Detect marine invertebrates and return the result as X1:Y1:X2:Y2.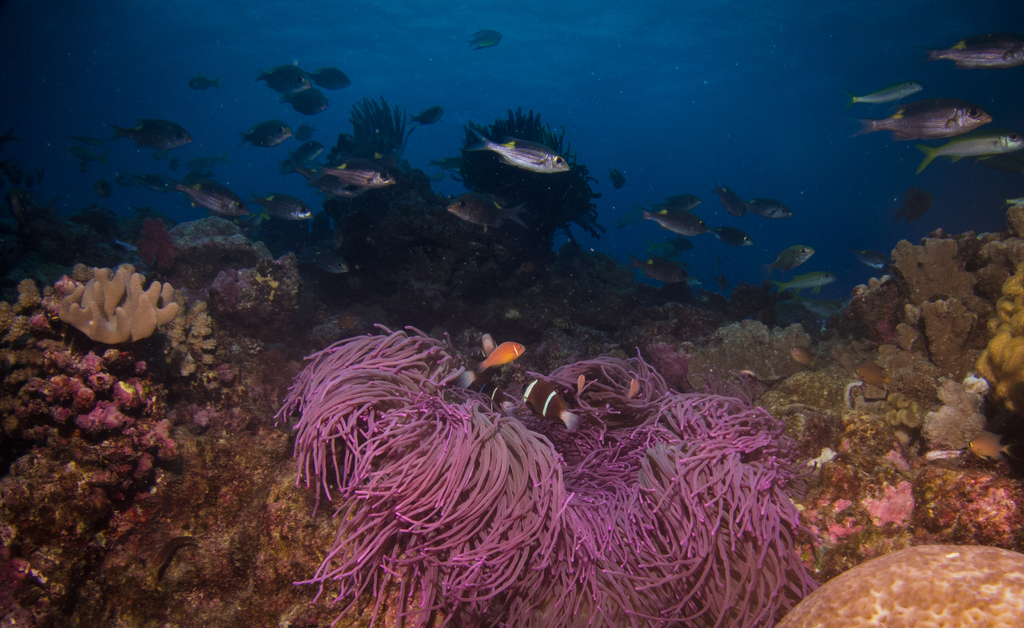
325:90:595:311.
